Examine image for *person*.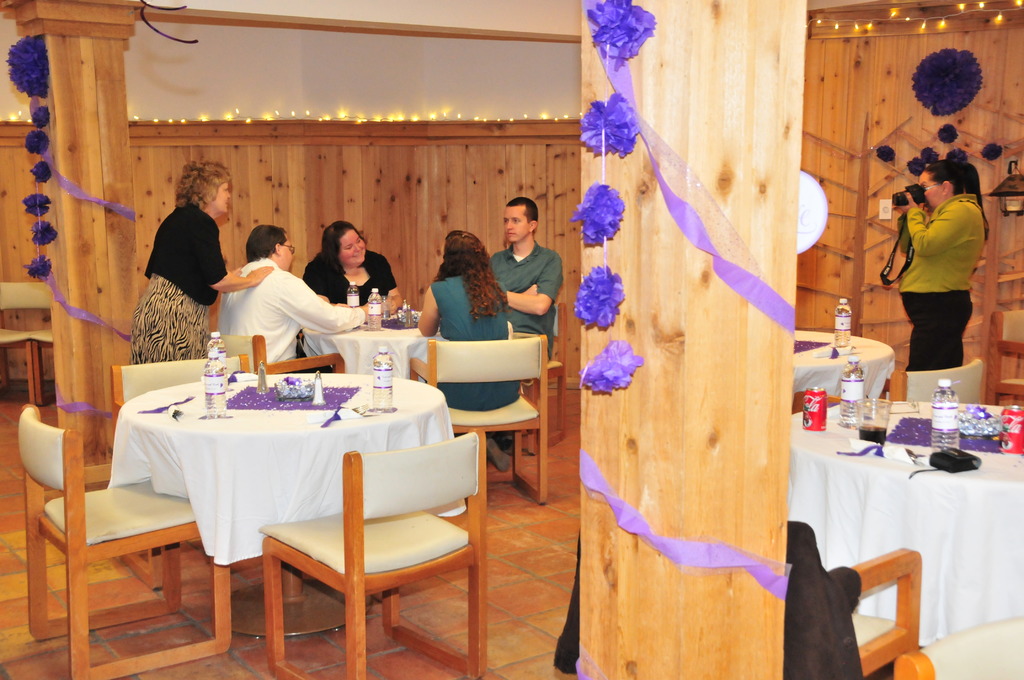
Examination result: Rect(417, 234, 512, 465).
